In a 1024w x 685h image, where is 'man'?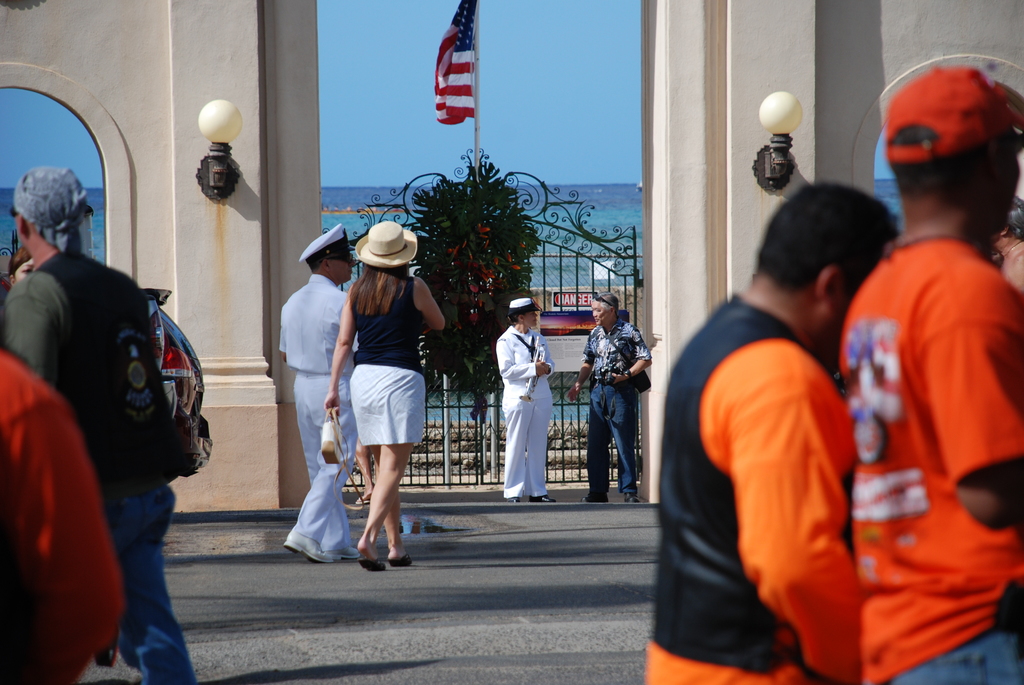
<region>0, 169, 201, 684</region>.
